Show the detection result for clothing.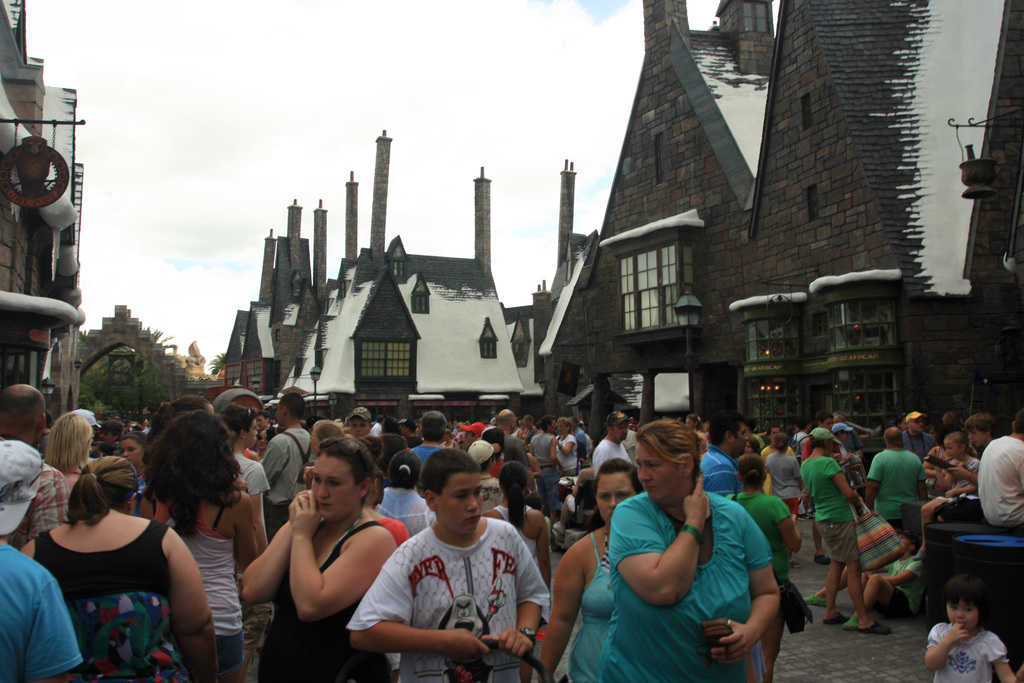
l=799, t=452, r=863, b=564.
